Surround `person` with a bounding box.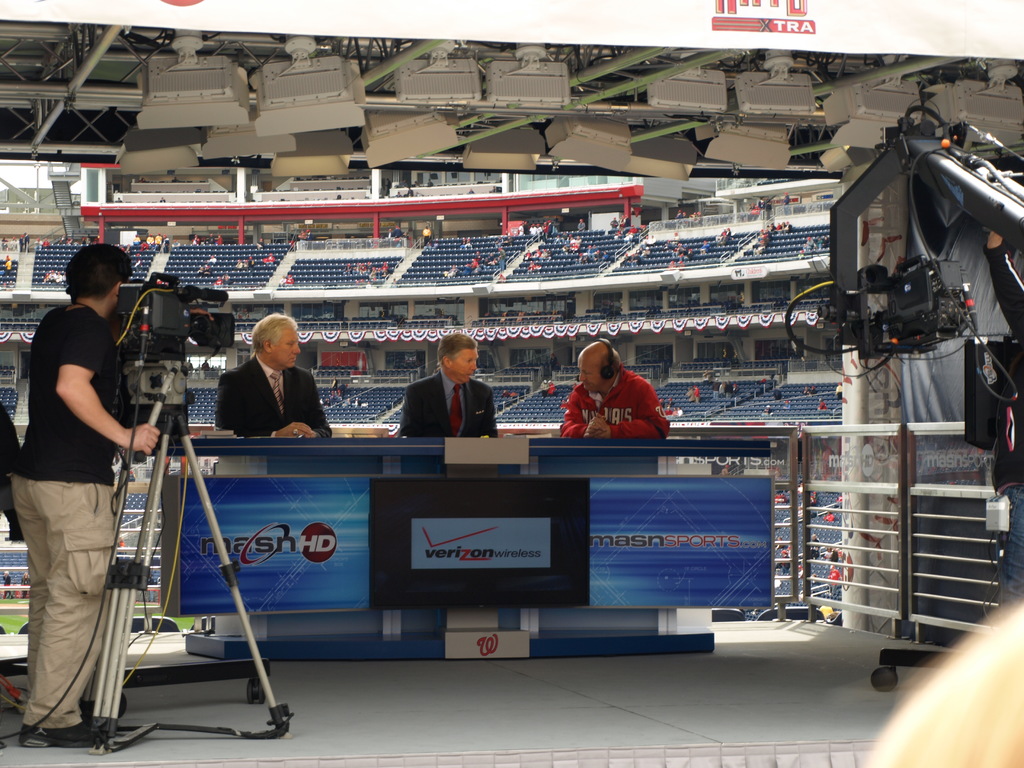
x1=390 y1=330 x2=500 y2=436.
